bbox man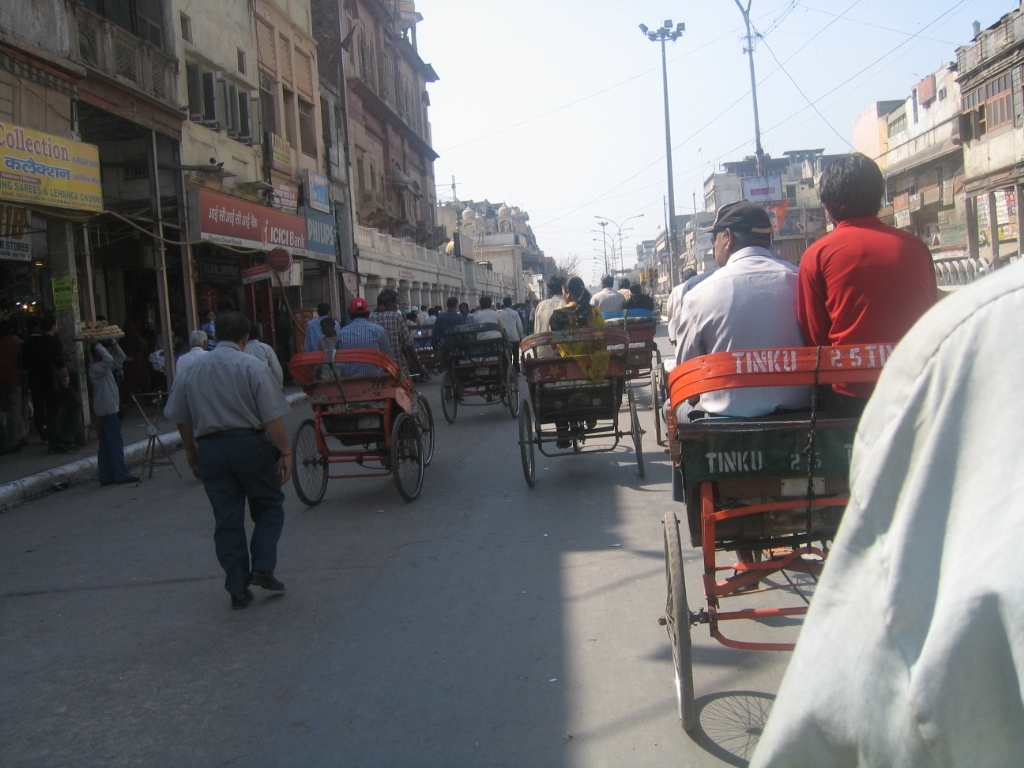
x1=799, y1=148, x2=939, y2=418
